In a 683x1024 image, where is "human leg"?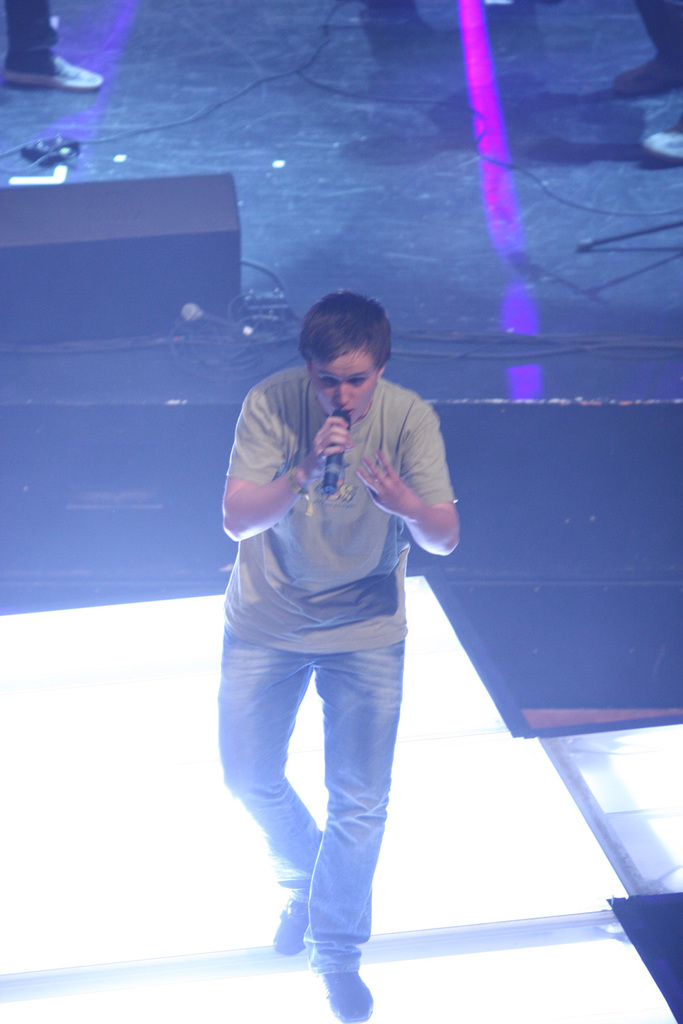
bbox(300, 564, 413, 1023).
